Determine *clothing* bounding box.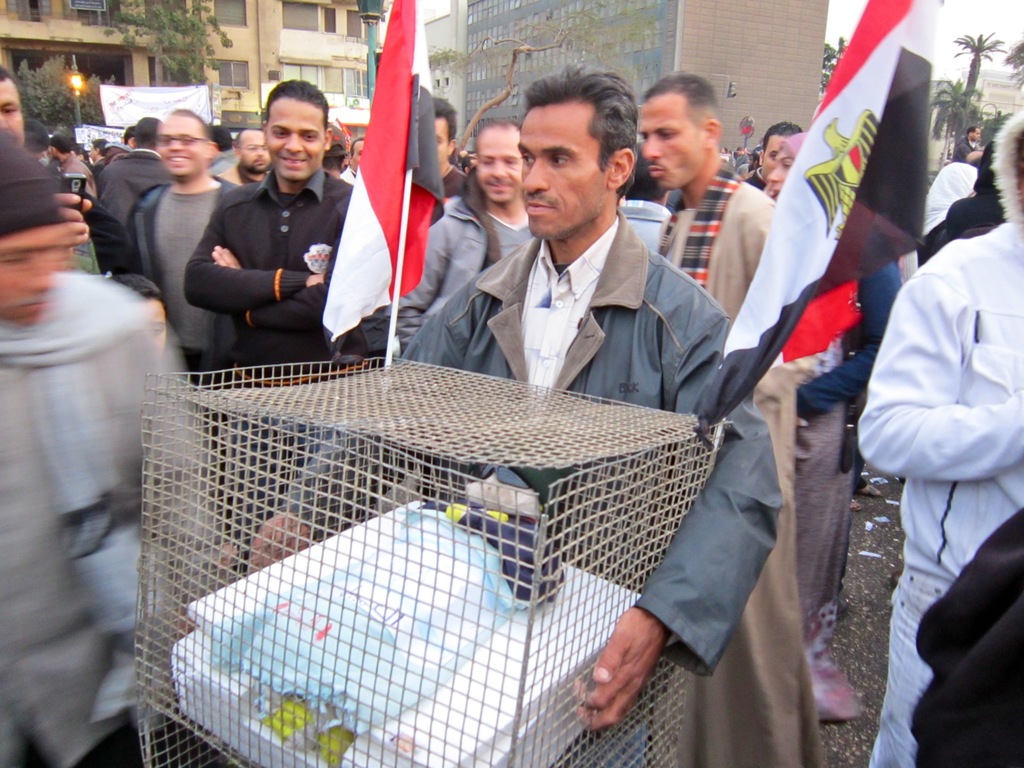
Determined: (857, 107, 1023, 767).
